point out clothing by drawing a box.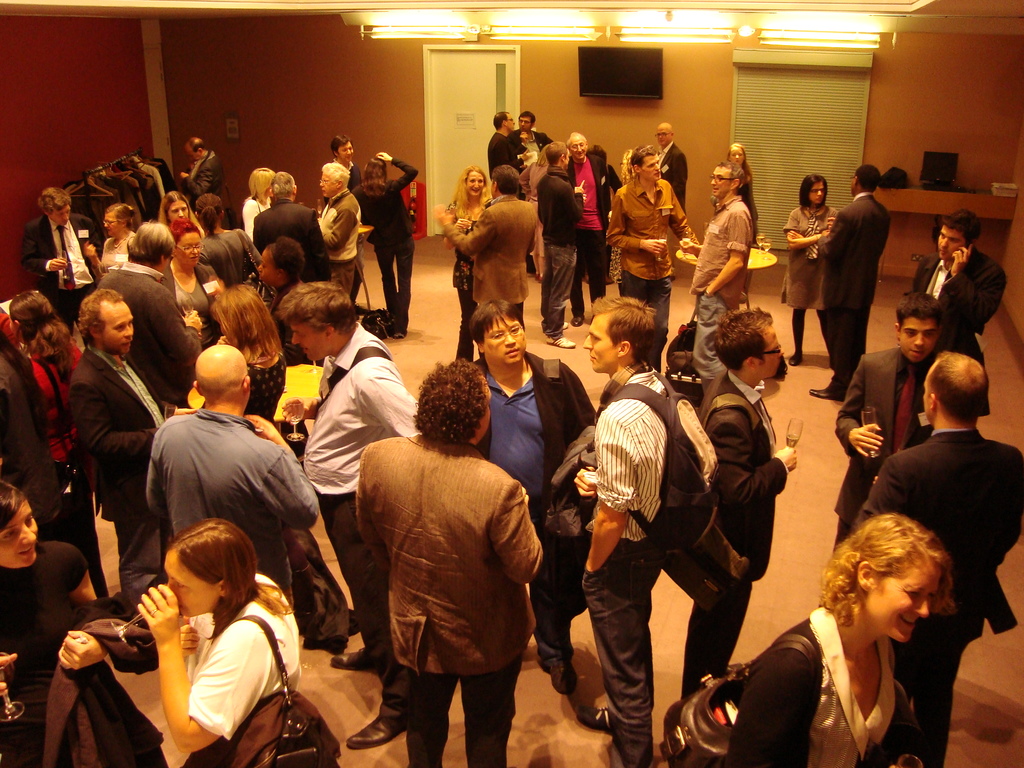
BBox(689, 201, 753, 431).
